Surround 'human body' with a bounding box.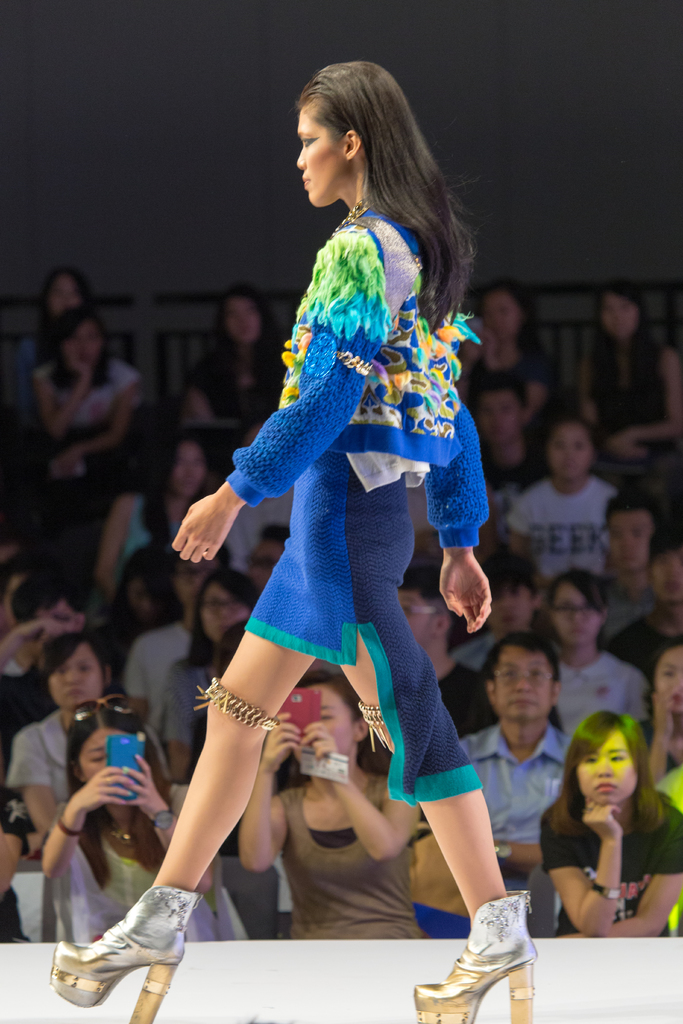
Rect(142, 28, 514, 1023).
